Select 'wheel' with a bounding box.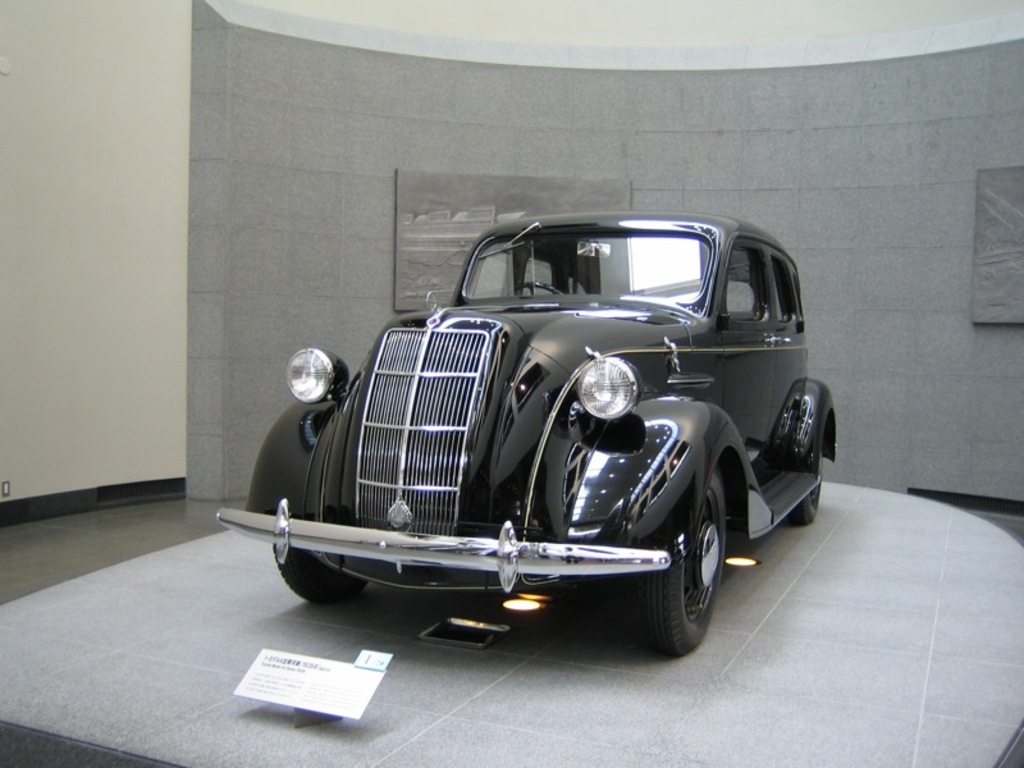
select_region(512, 282, 559, 294).
